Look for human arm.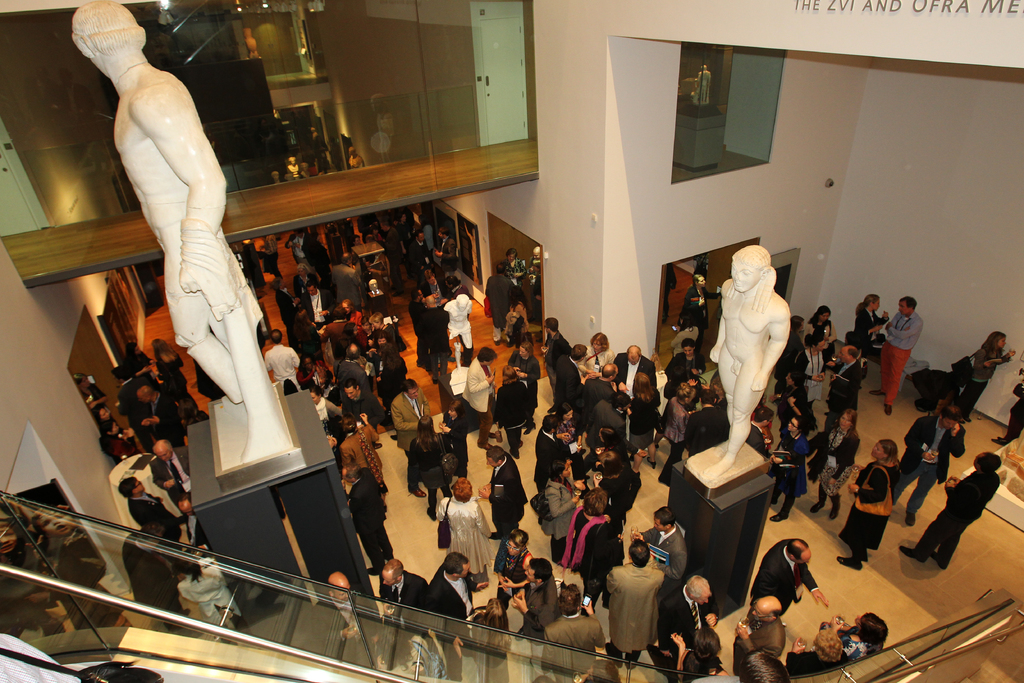
Found: BBox(806, 568, 832, 608).
